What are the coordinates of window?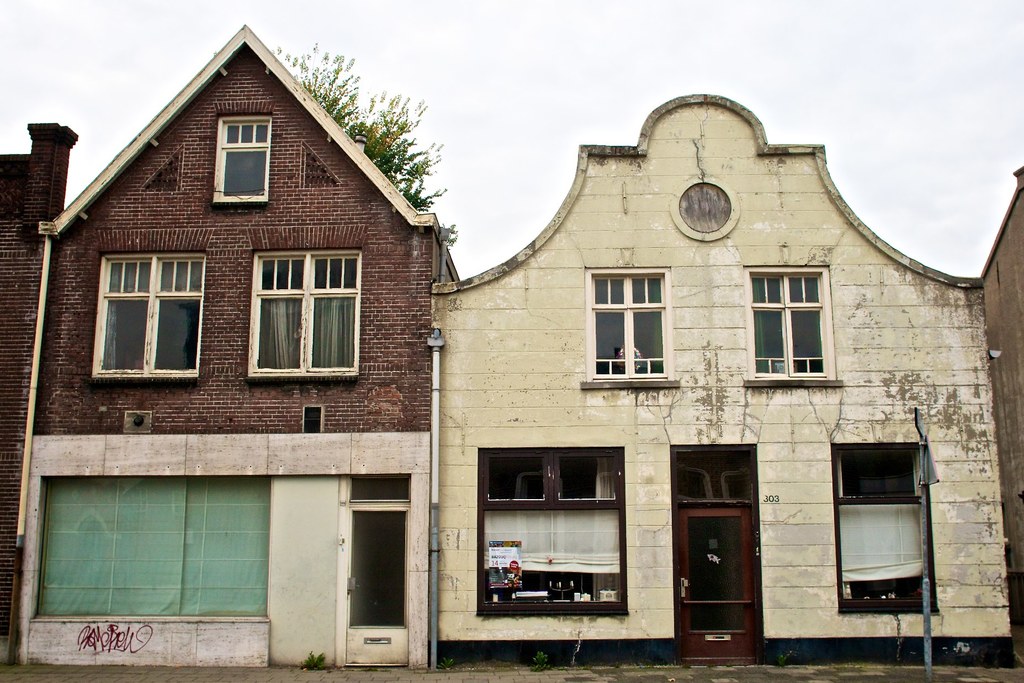
[744, 266, 844, 384].
